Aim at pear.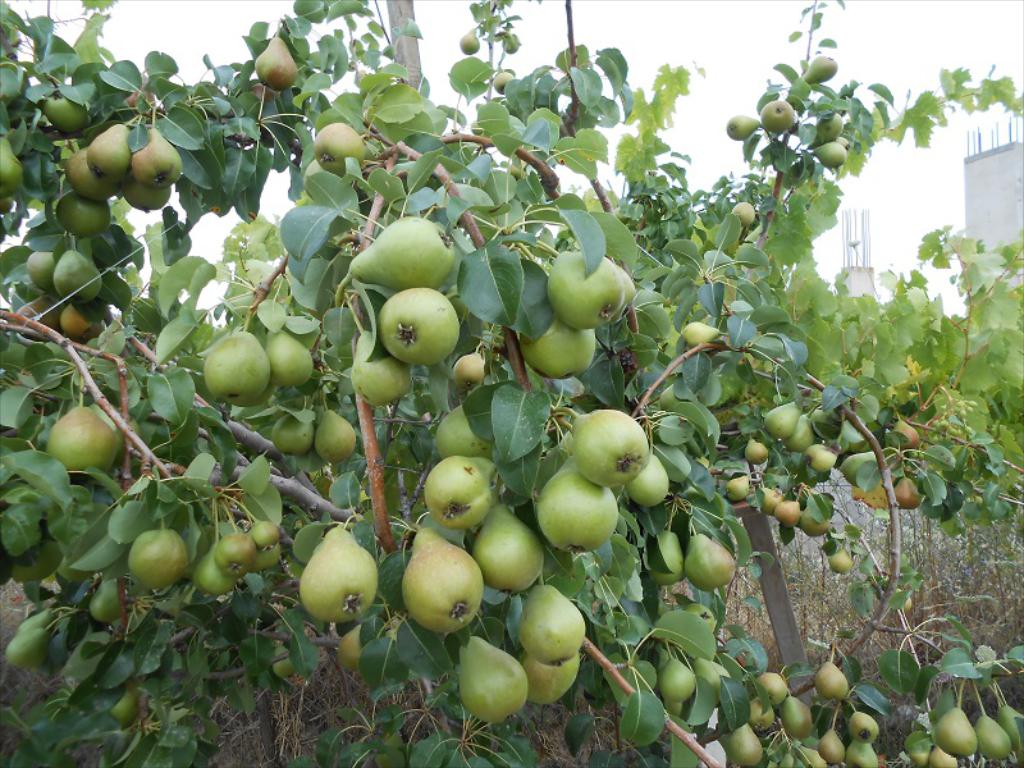
Aimed at l=453, t=631, r=530, b=721.
